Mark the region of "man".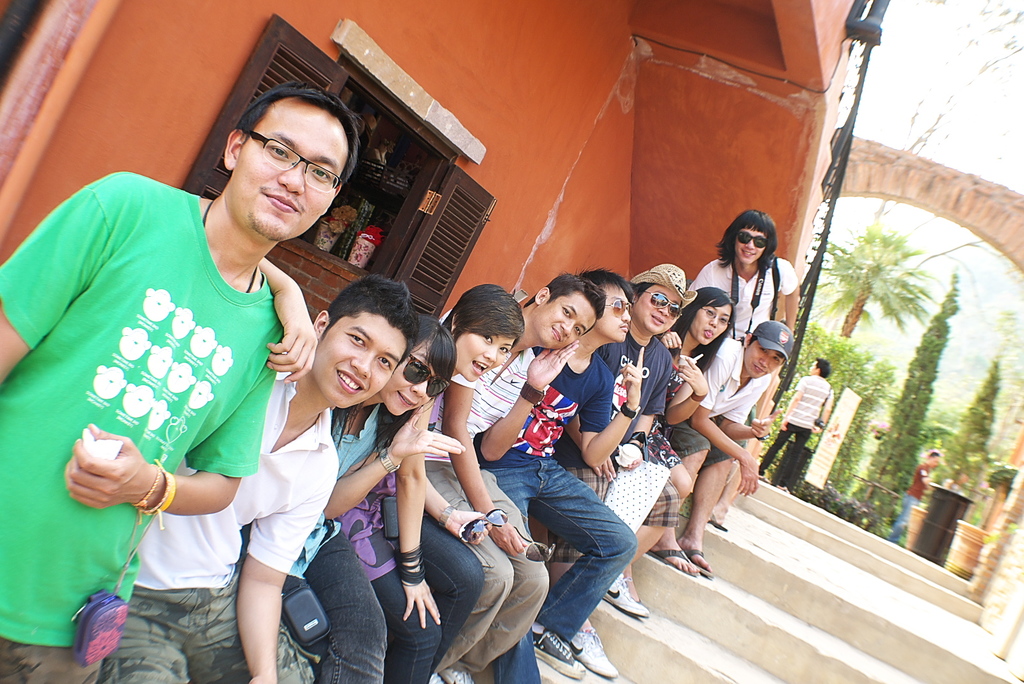
Region: pyautogui.locateOnScreen(588, 262, 680, 622).
